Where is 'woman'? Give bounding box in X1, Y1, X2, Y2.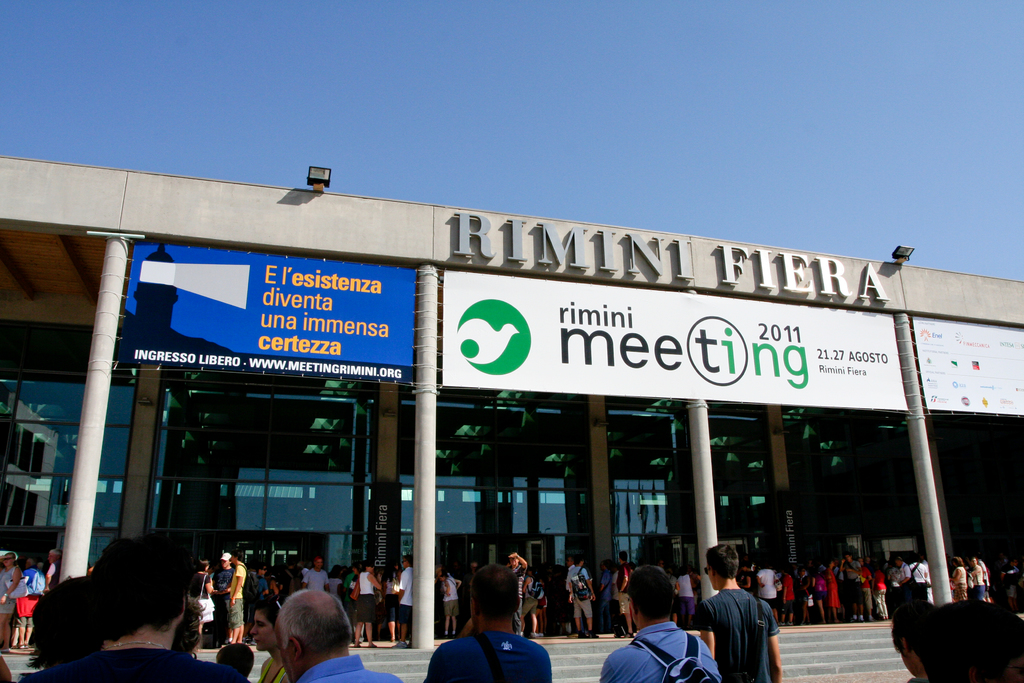
0, 549, 26, 650.
